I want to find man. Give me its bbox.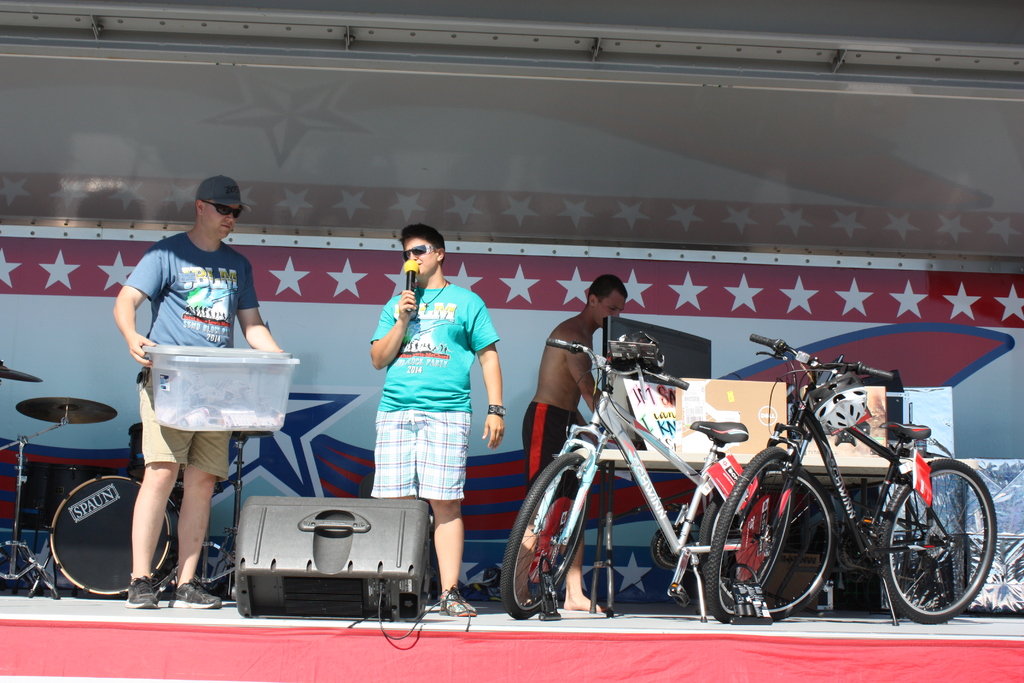
bbox(108, 180, 286, 520).
